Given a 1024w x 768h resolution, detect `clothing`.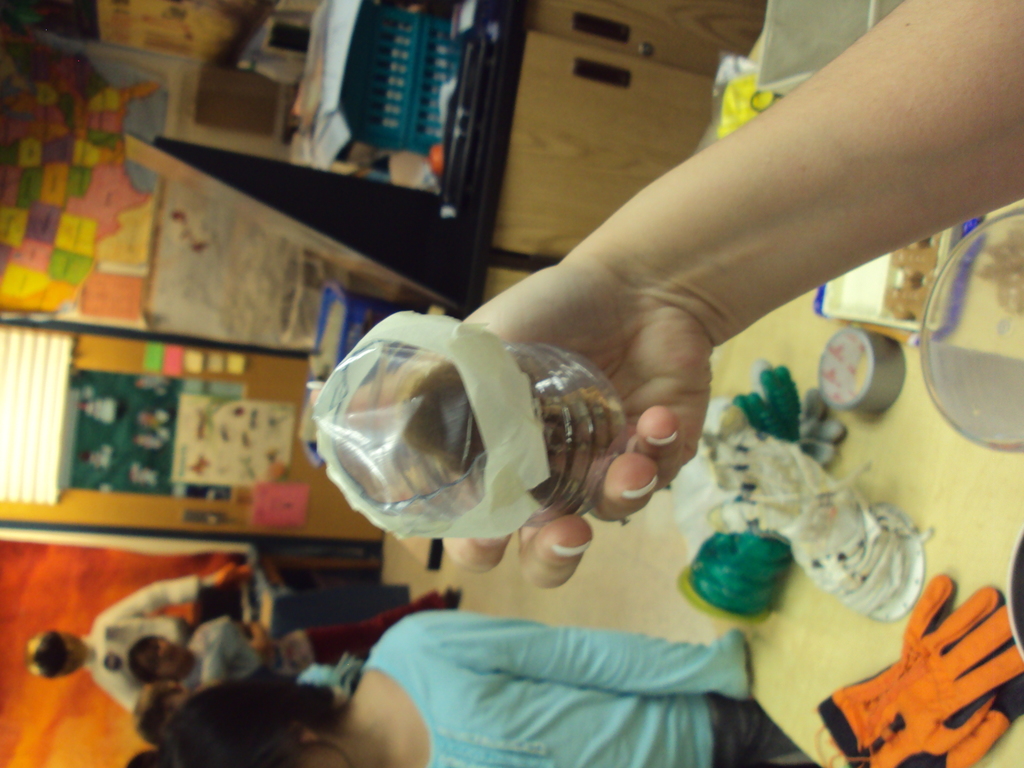
x1=290, y1=584, x2=838, y2=747.
